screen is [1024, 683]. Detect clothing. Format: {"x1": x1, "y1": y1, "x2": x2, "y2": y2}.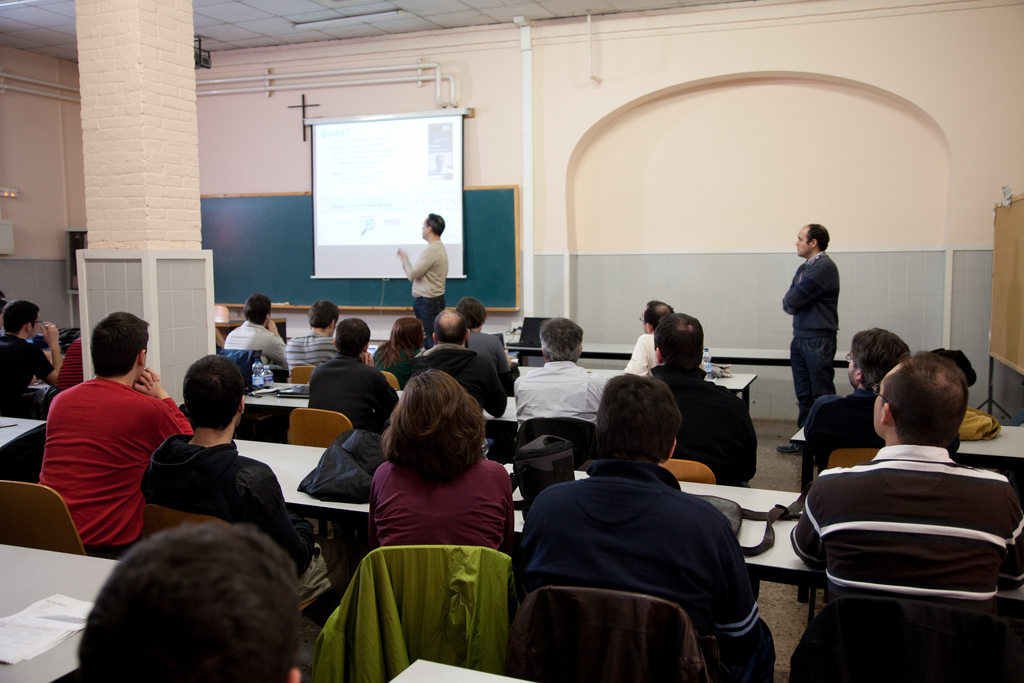
{"x1": 57, "y1": 334, "x2": 84, "y2": 399}.
